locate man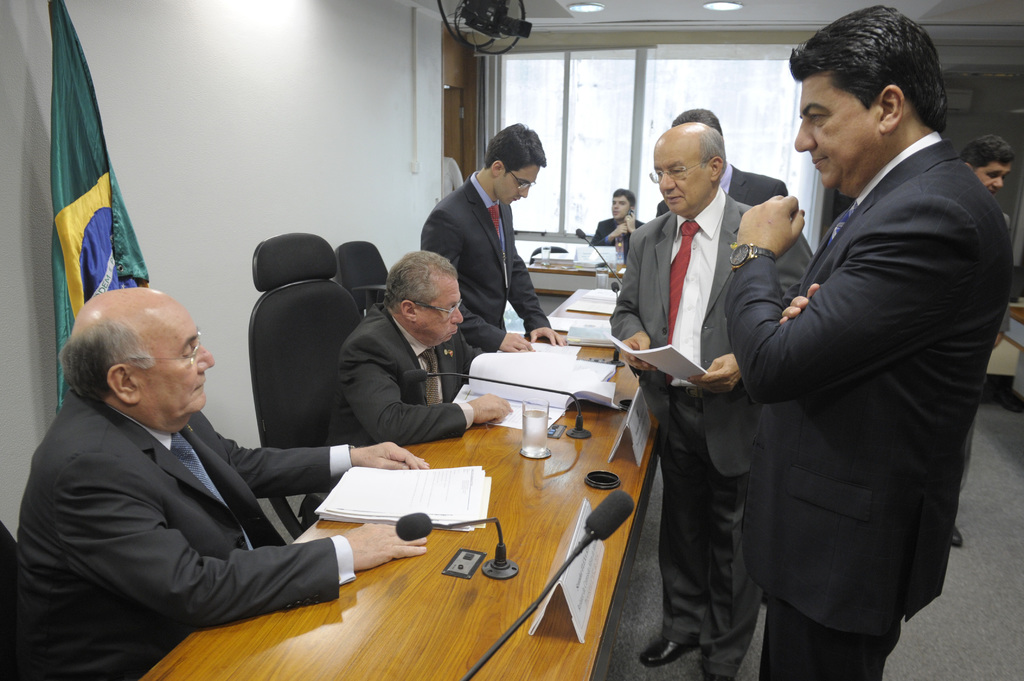
655:105:790:215
